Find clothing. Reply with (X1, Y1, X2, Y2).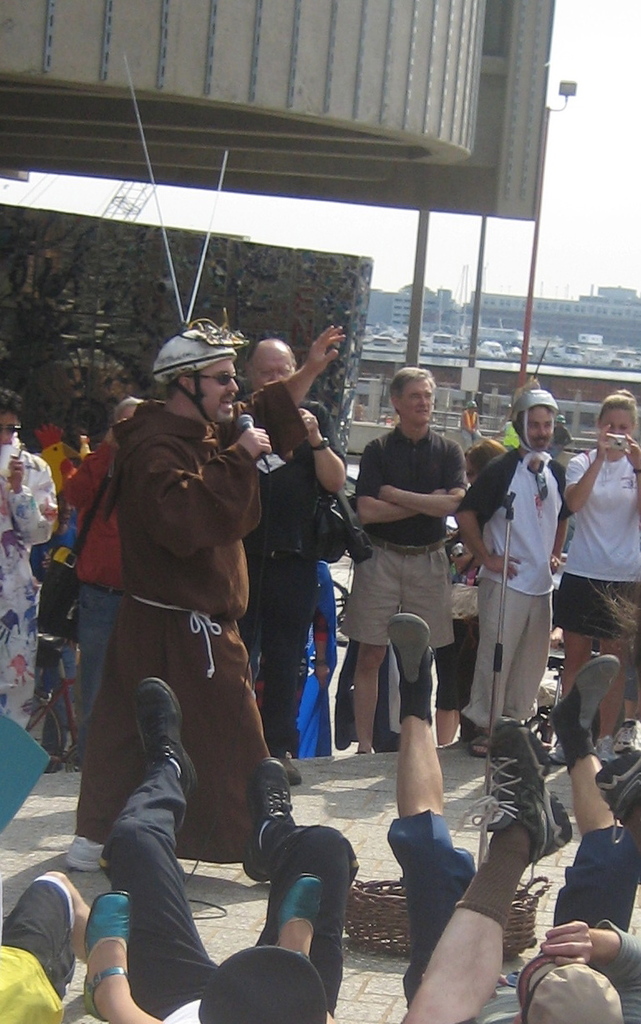
(66, 441, 124, 595).
